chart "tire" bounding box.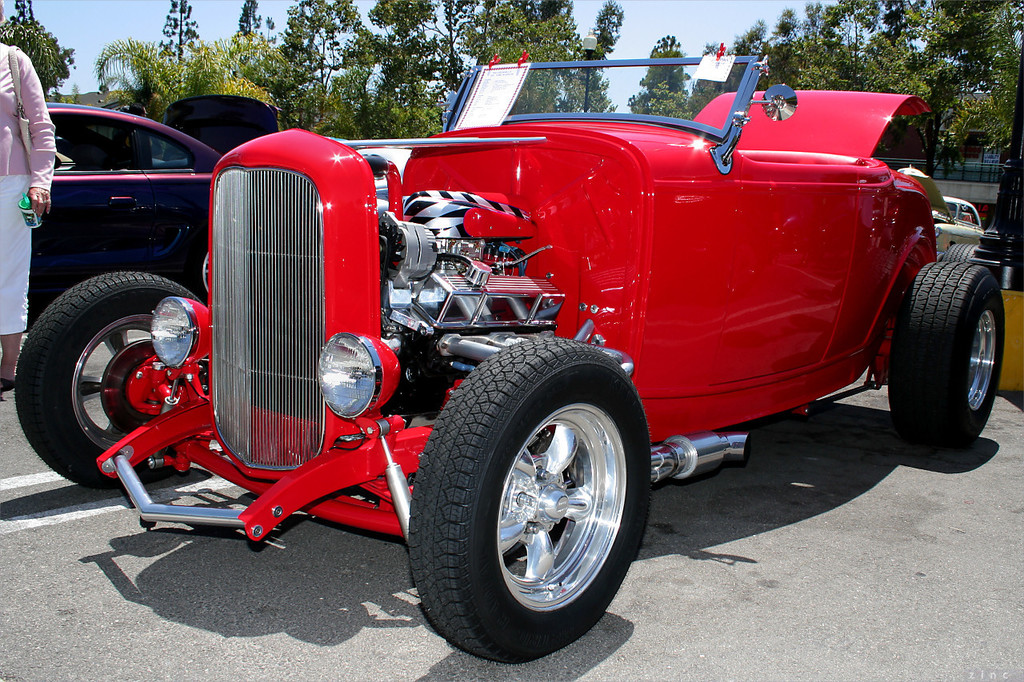
Charted: <bbox>15, 270, 204, 489</bbox>.
